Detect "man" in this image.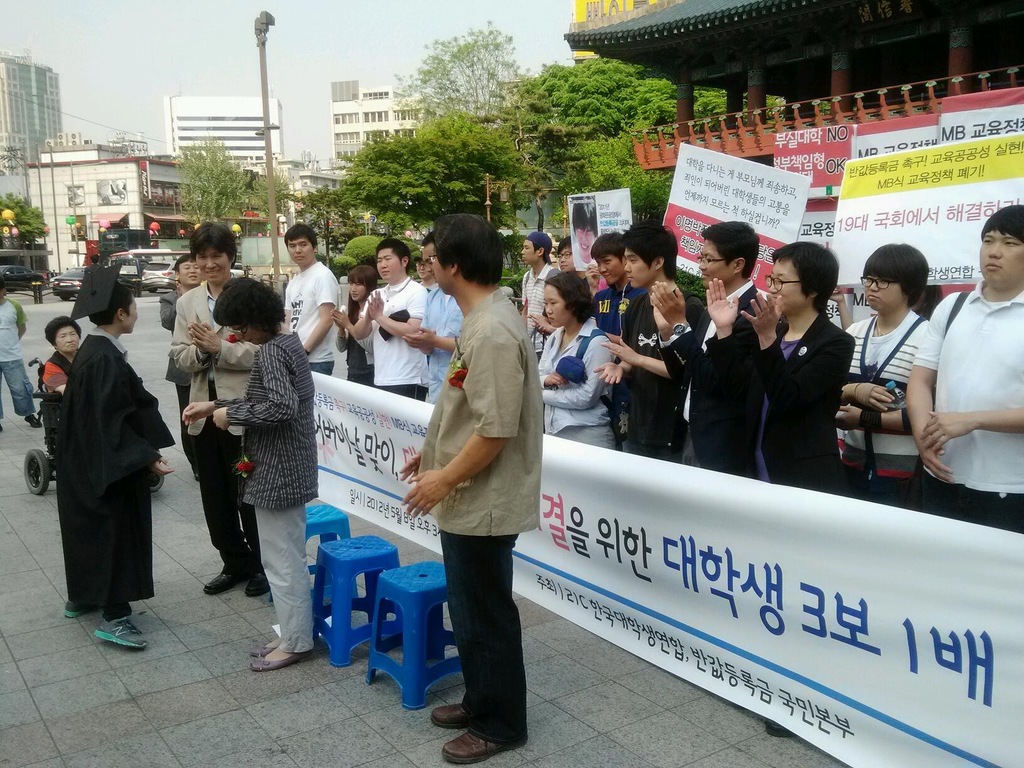
Detection: 164, 224, 260, 596.
